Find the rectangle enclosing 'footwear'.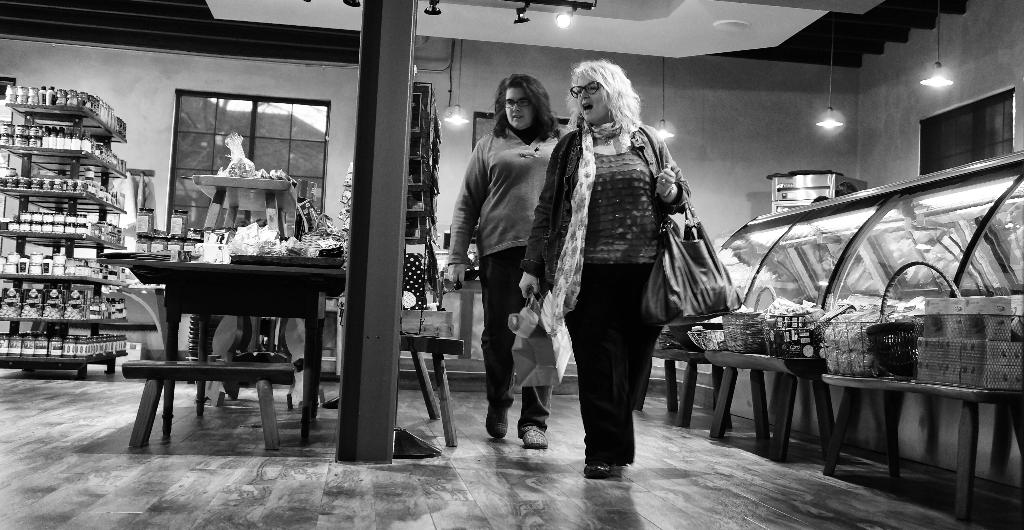
crop(485, 406, 508, 439).
